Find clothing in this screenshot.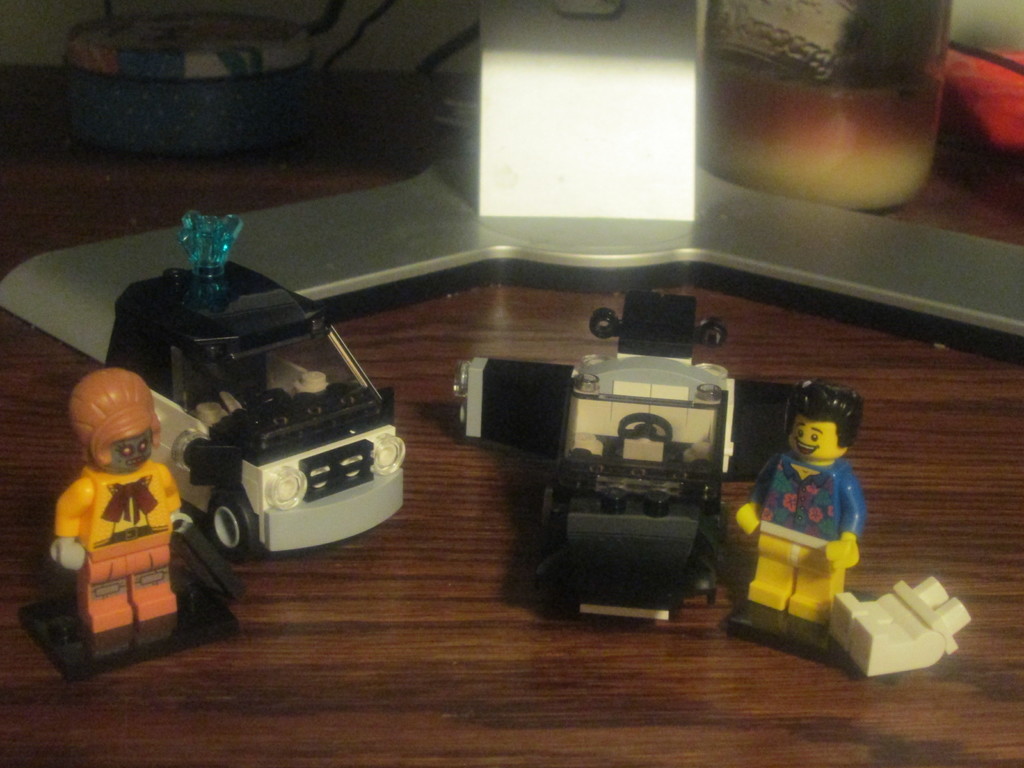
The bounding box for clothing is bbox=[749, 447, 865, 630].
